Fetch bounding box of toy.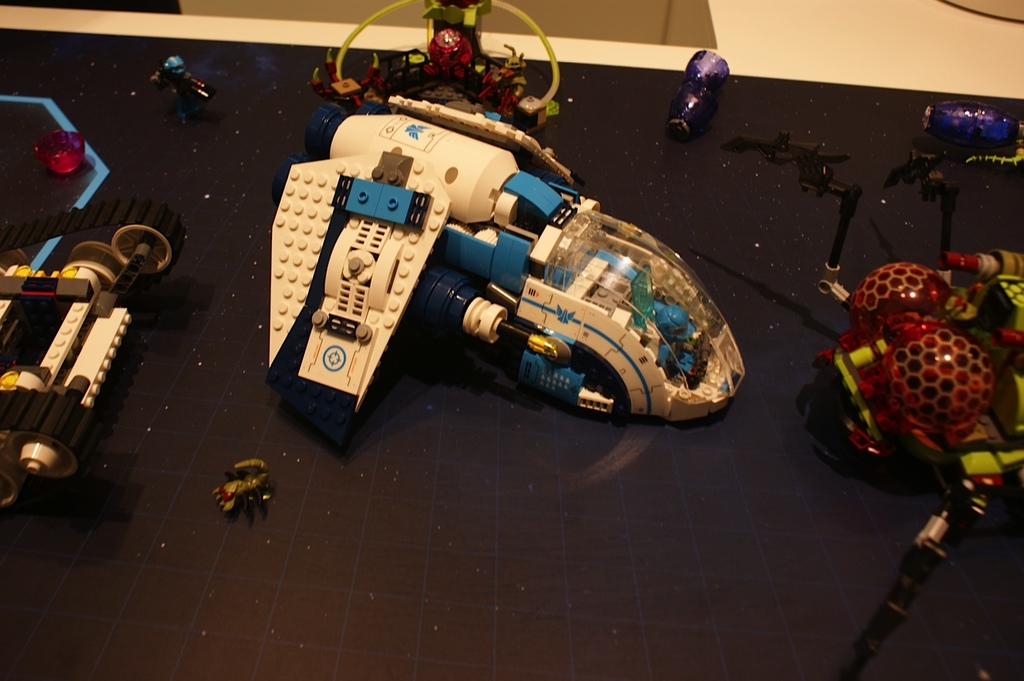
Bbox: (153, 56, 214, 127).
